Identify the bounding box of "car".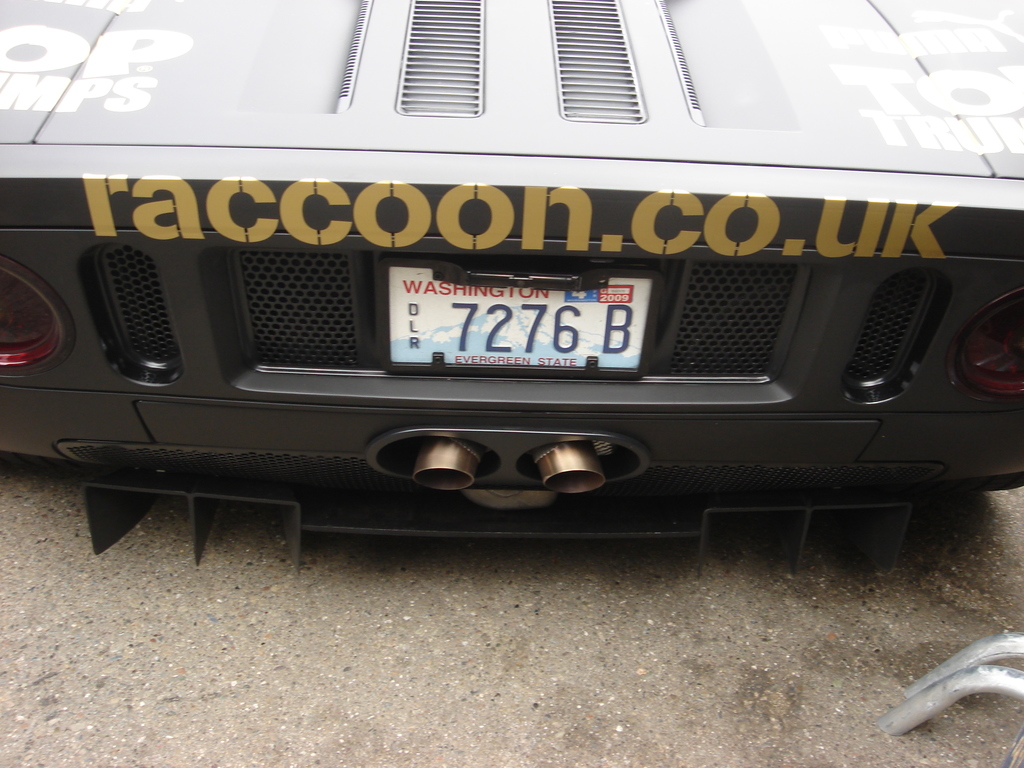
box=[0, 0, 1023, 572].
